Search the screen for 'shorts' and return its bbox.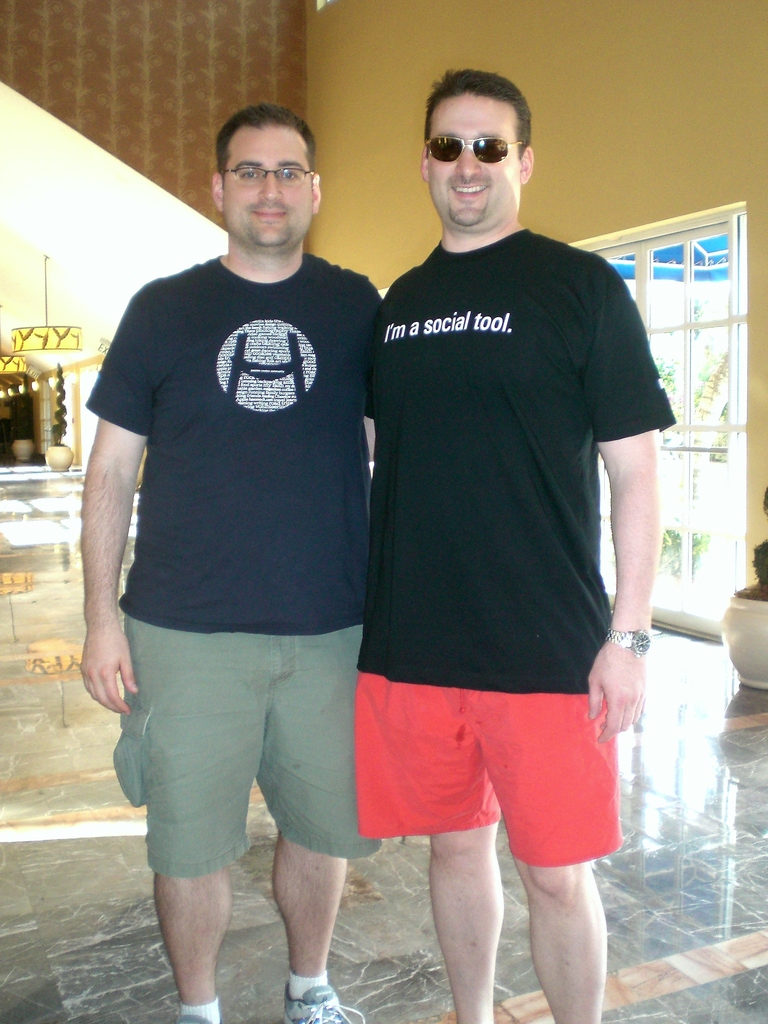
Found: locate(319, 676, 646, 883).
